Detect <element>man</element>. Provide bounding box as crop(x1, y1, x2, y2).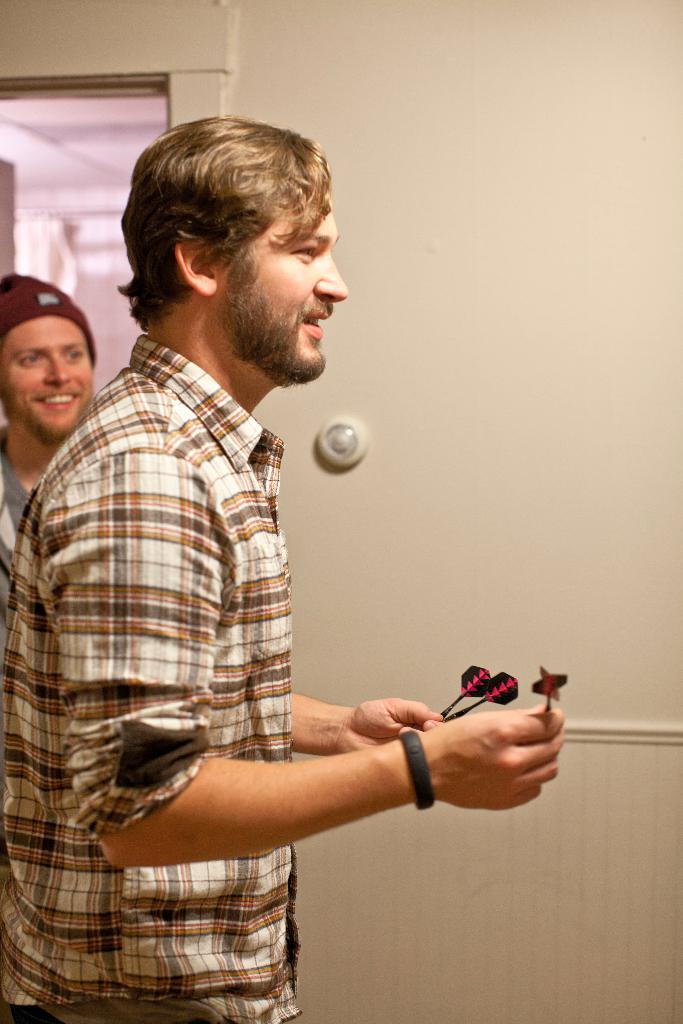
crop(12, 115, 471, 968).
